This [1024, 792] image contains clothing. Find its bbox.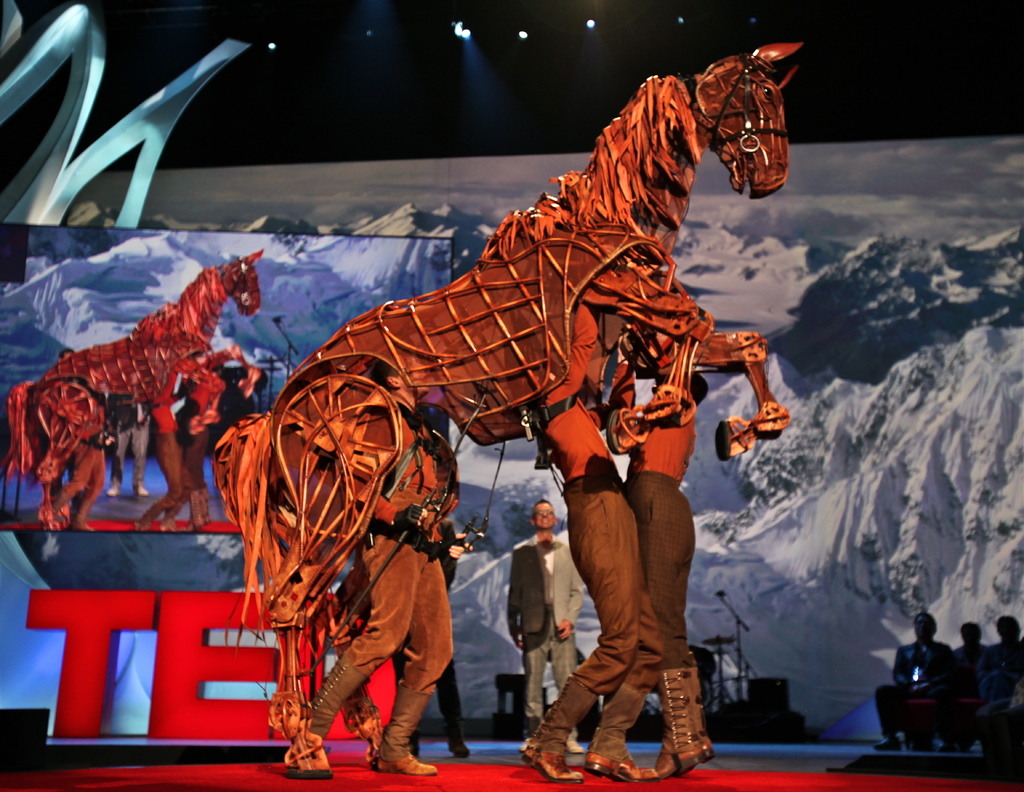
box(508, 539, 586, 729).
